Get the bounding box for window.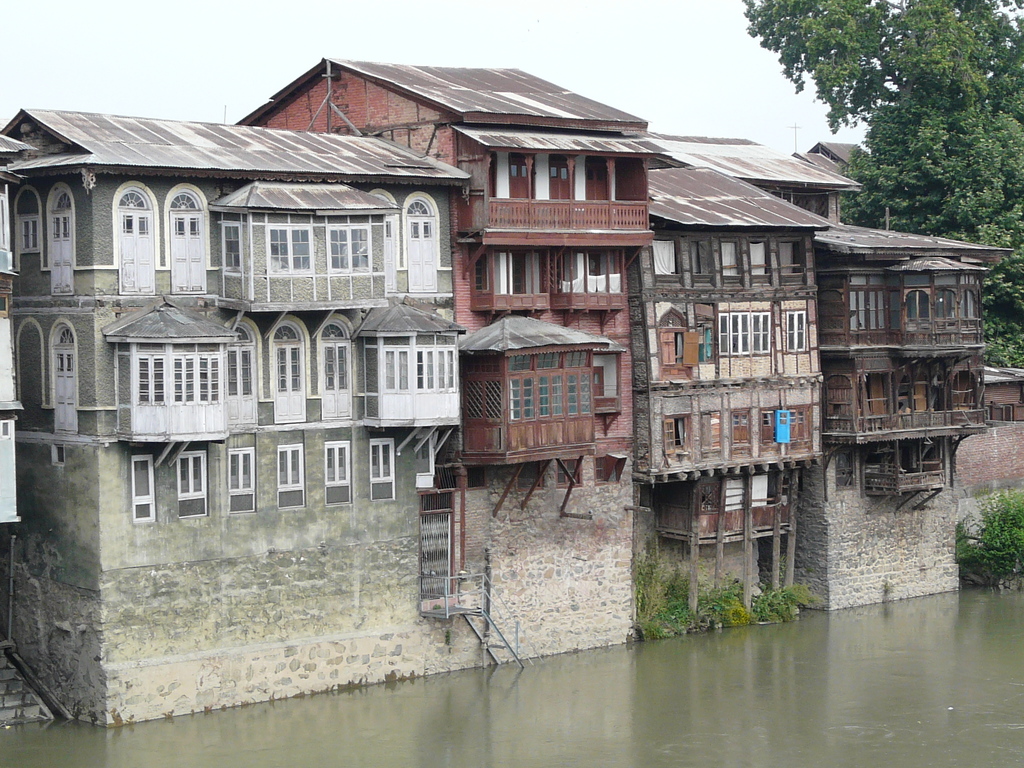
[left=175, top=189, right=202, bottom=209].
